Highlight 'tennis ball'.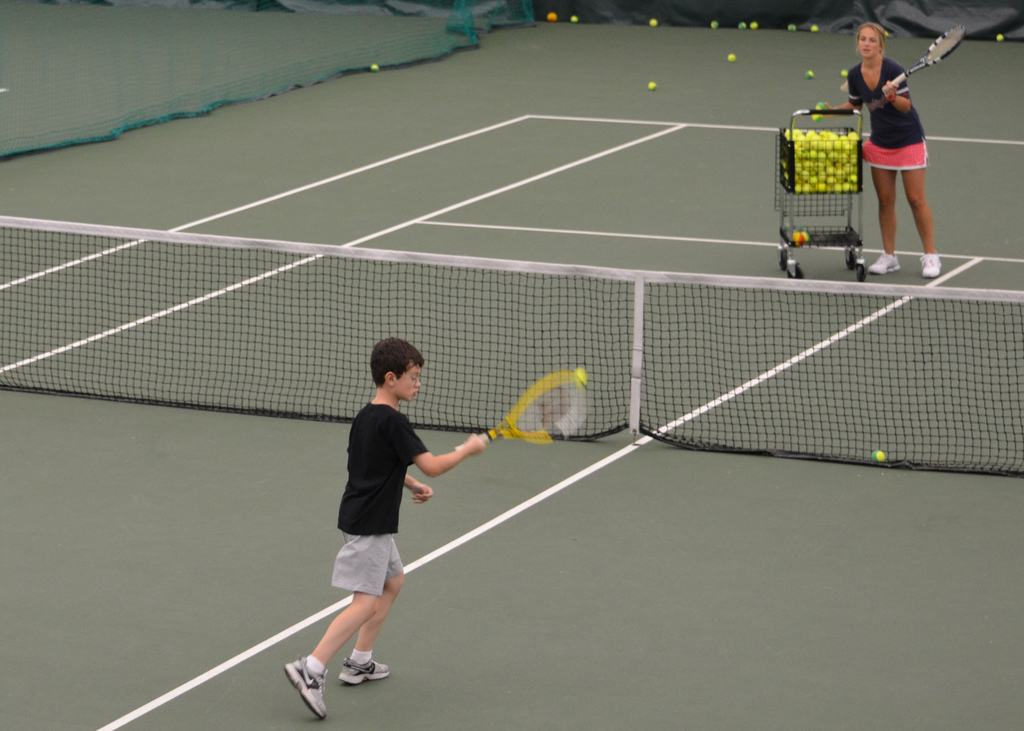
Highlighted region: bbox=[365, 62, 382, 74].
